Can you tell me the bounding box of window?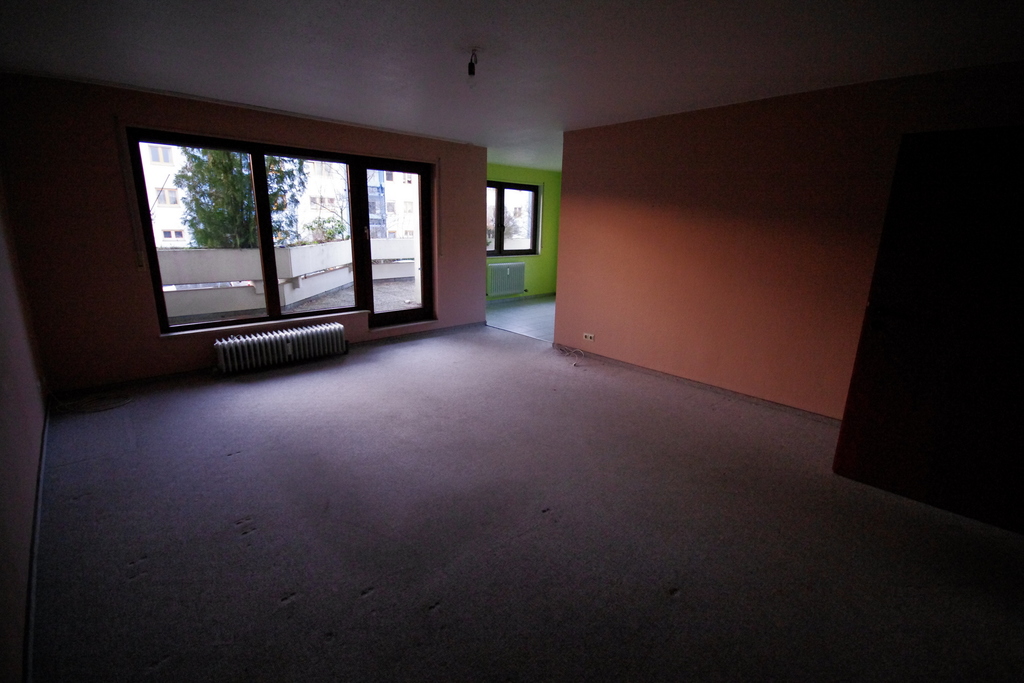
{"x1": 126, "y1": 123, "x2": 408, "y2": 307}.
